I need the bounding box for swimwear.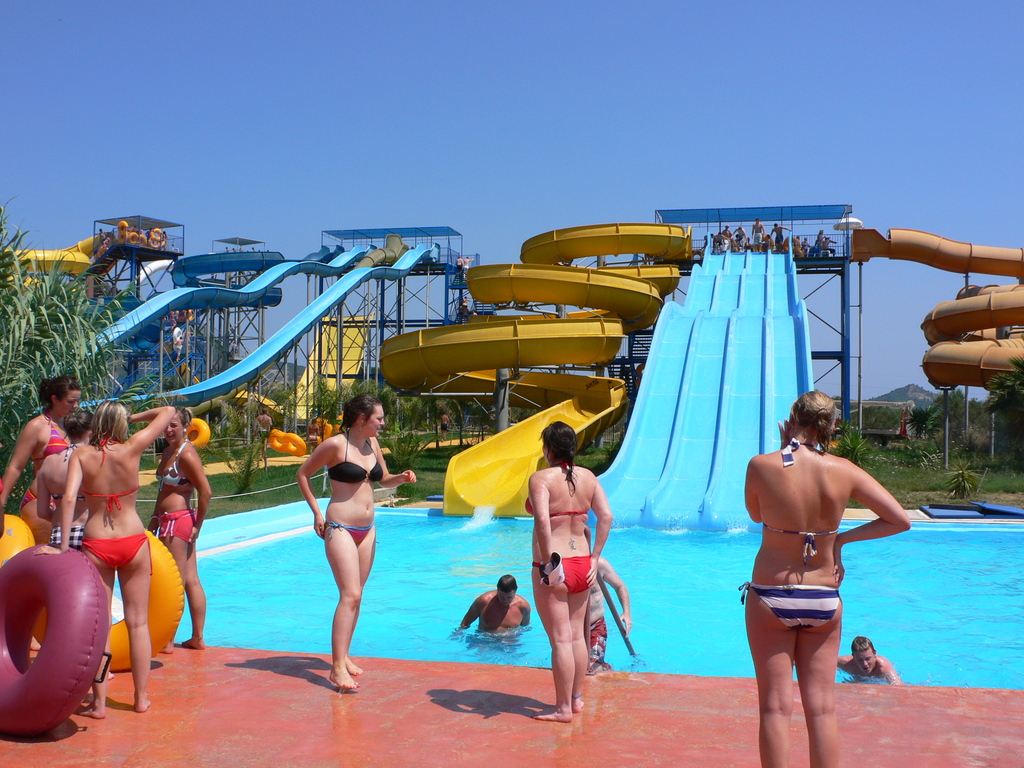
Here it is: pyautogui.locateOnScreen(531, 555, 595, 593).
